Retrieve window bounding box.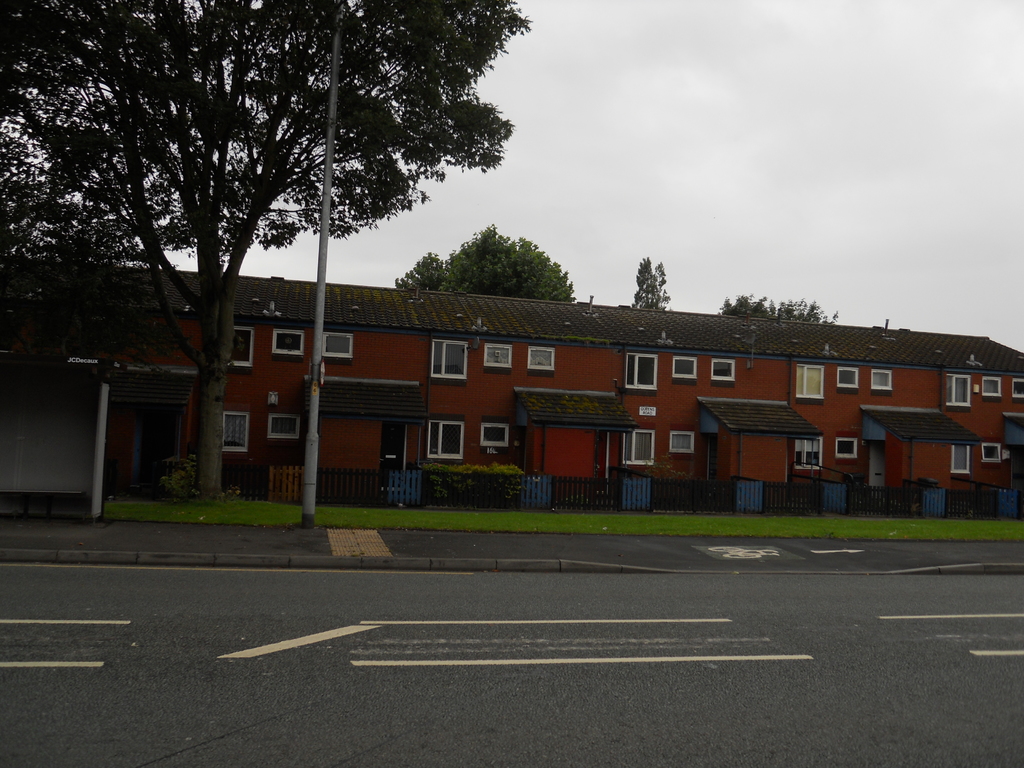
Bounding box: left=431, top=422, right=463, bottom=461.
